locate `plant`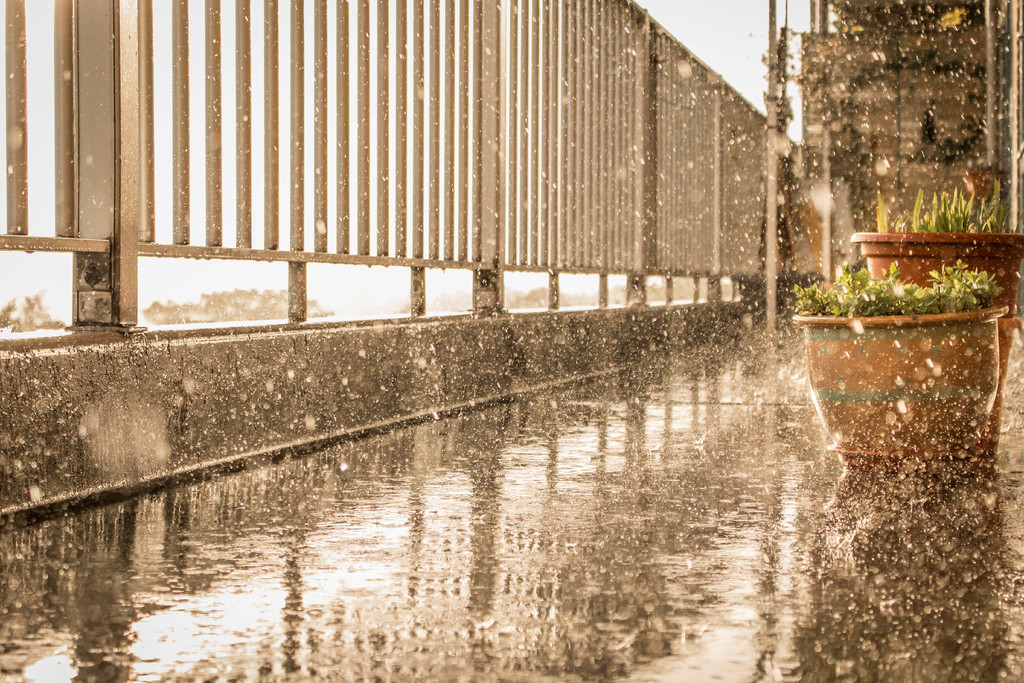
[x1=774, y1=251, x2=1007, y2=325]
